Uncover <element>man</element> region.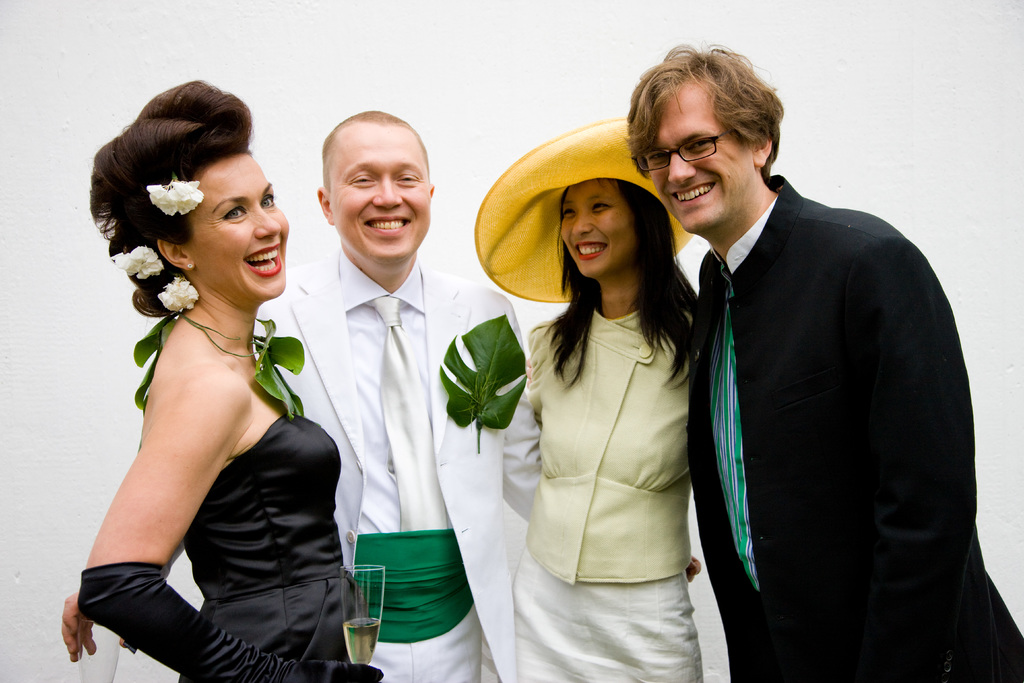
Uncovered: rect(54, 106, 704, 682).
